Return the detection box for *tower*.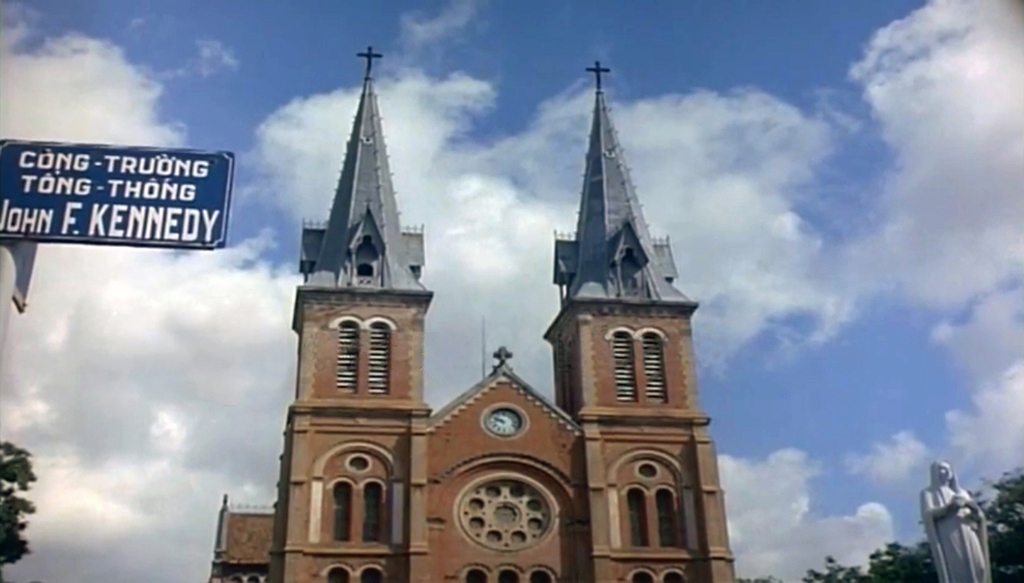
x1=531 y1=48 x2=743 y2=576.
